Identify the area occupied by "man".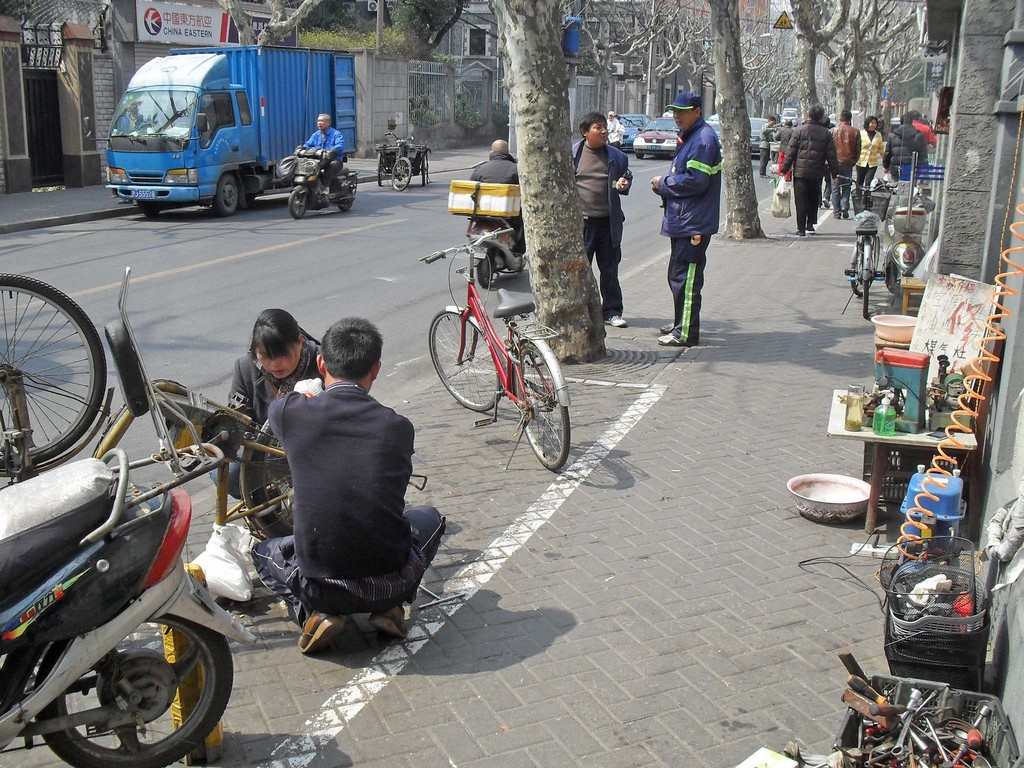
Area: [x1=566, y1=114, x2=639, y2=328].
